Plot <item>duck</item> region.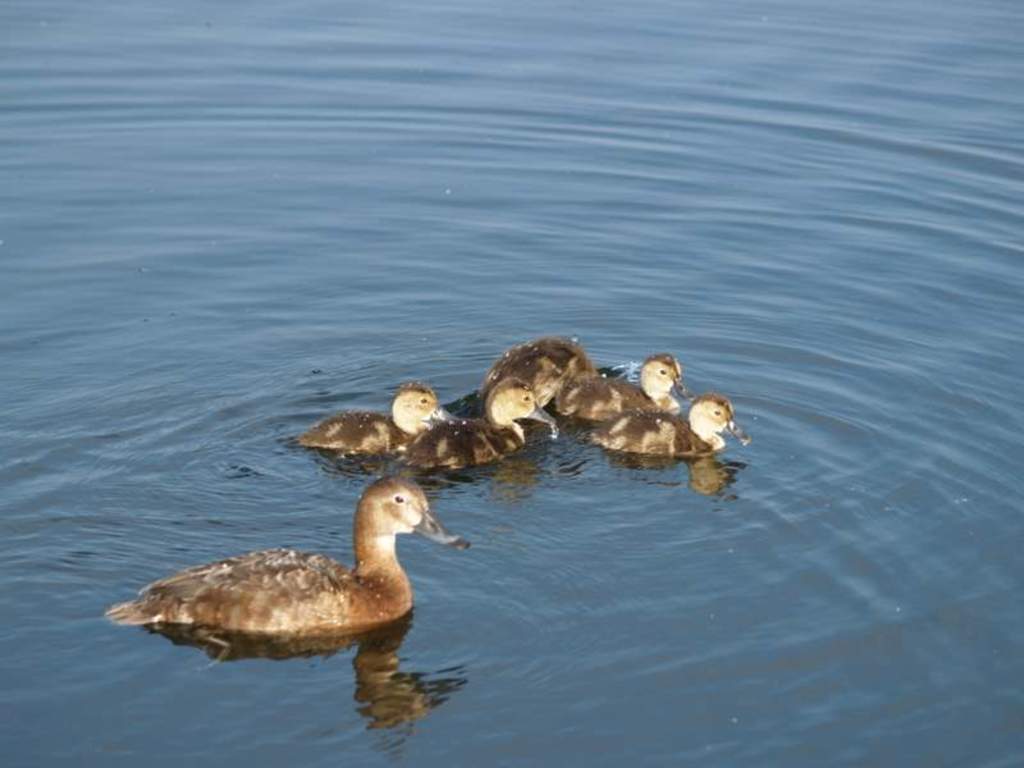
Plotted at {"x1": 110, "y1": 472, "x2": 454, "y2": 657}.
